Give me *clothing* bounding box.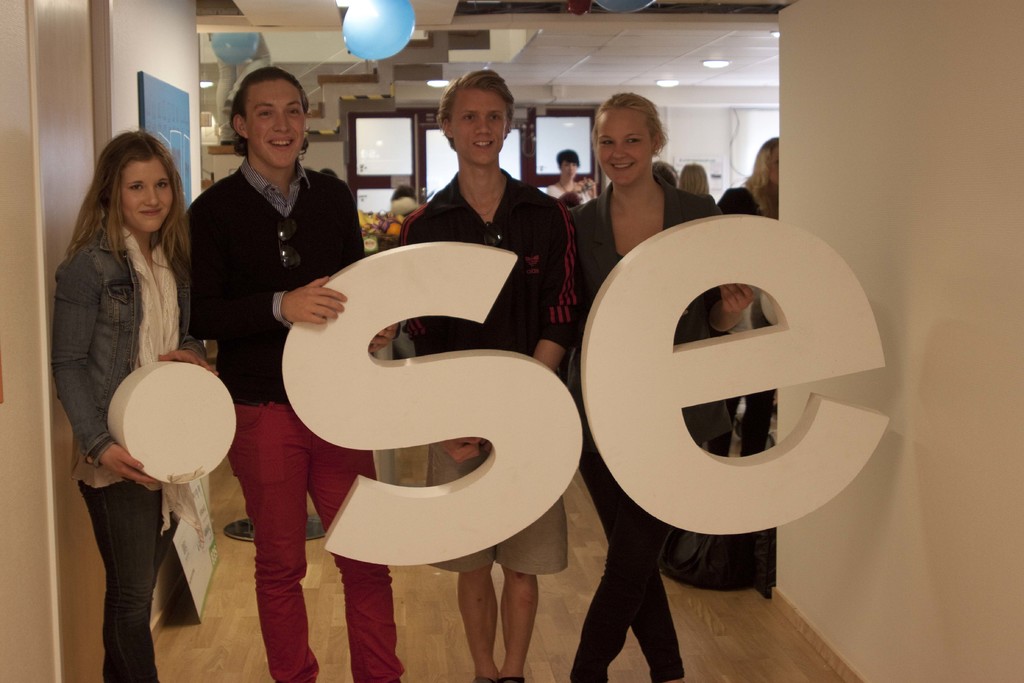
bbox=[548, 181, 595, 209].
